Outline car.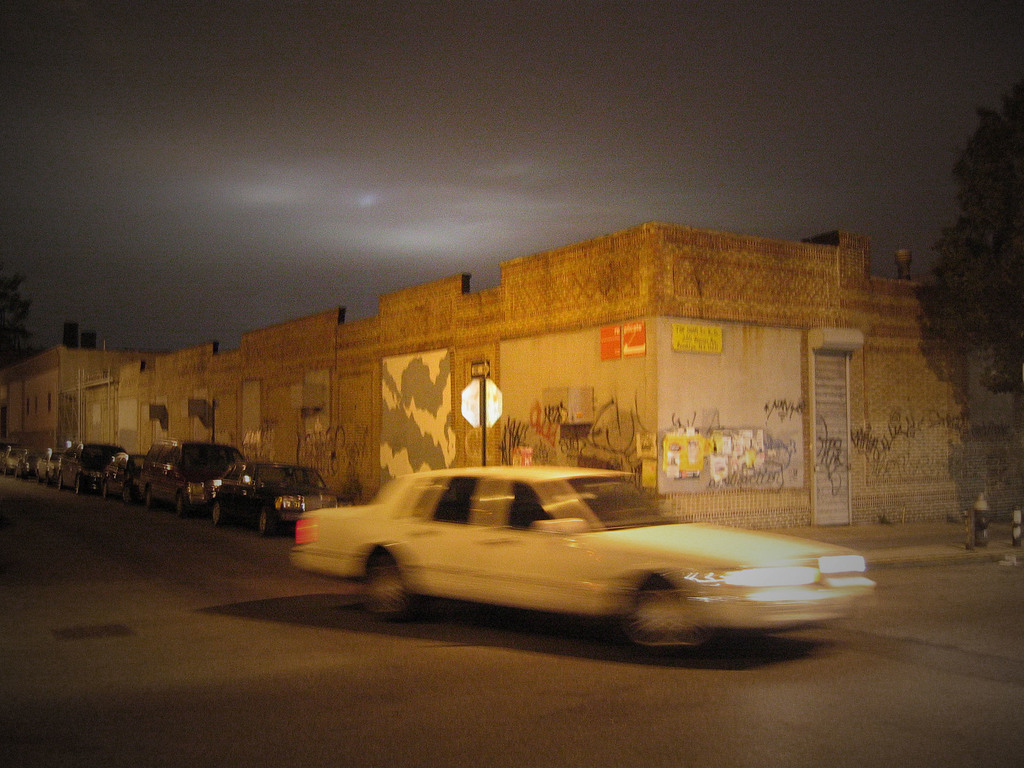
Outline: l=0, t=445, r=20, b=476.
